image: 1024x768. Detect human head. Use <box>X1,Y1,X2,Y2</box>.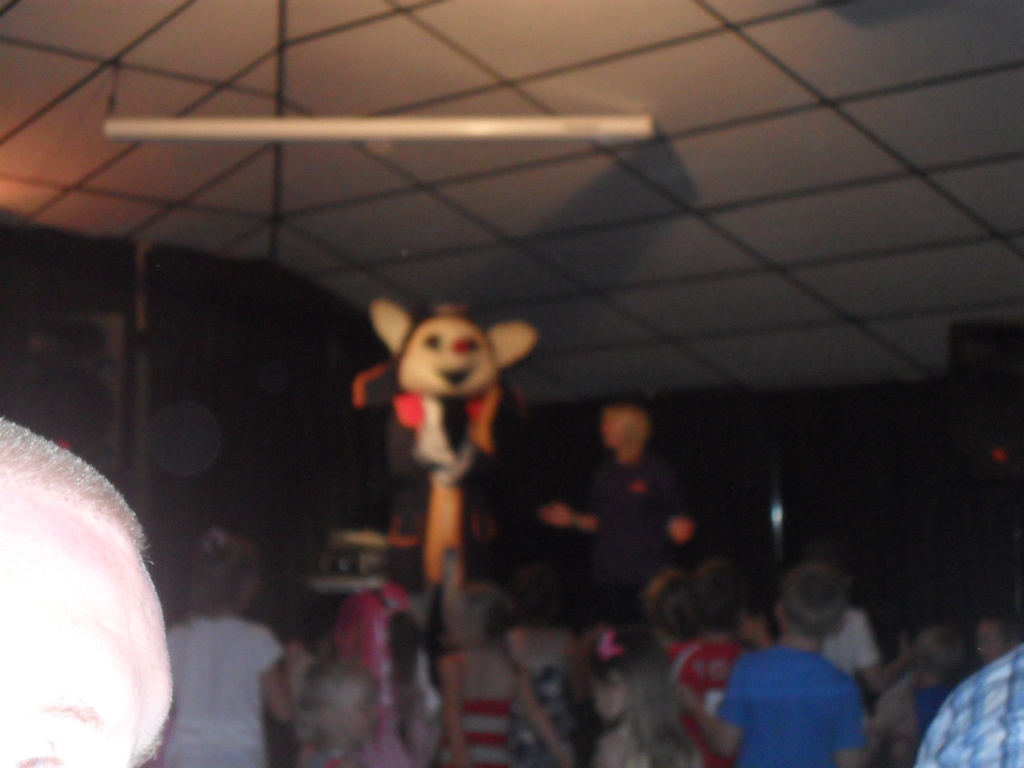
<box>15,447,180,767</box>.
